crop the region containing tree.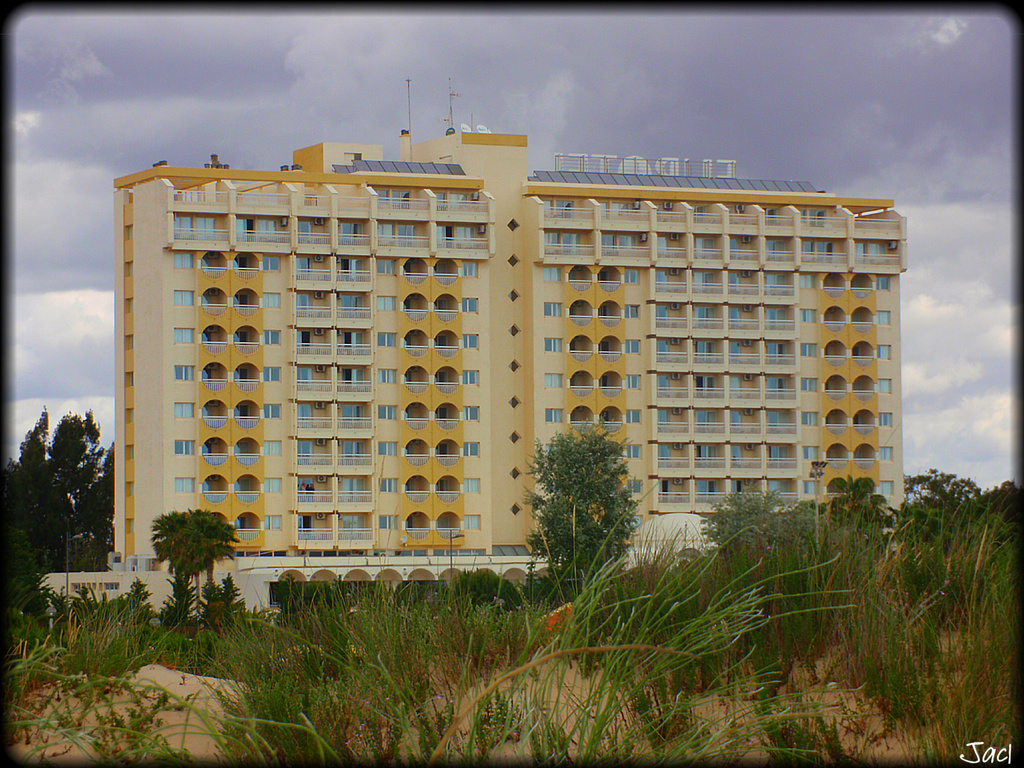
Crop region: (x1=518, y1=406, x2=648, y2=587).
